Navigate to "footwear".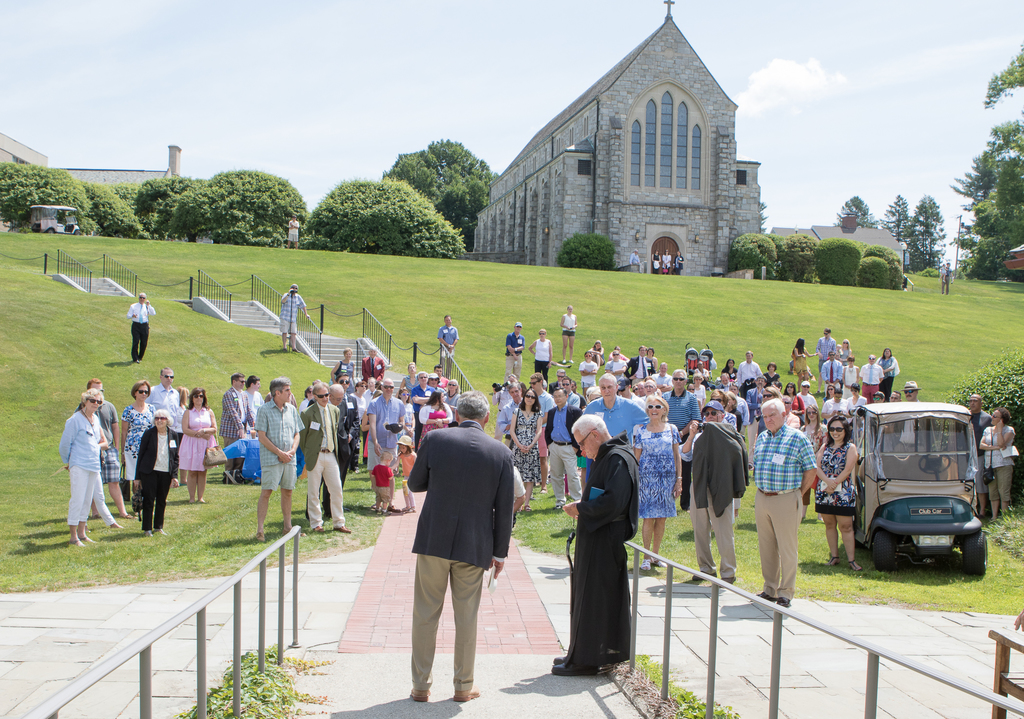
Navigation target: detection(849, 560, 862, 573).
